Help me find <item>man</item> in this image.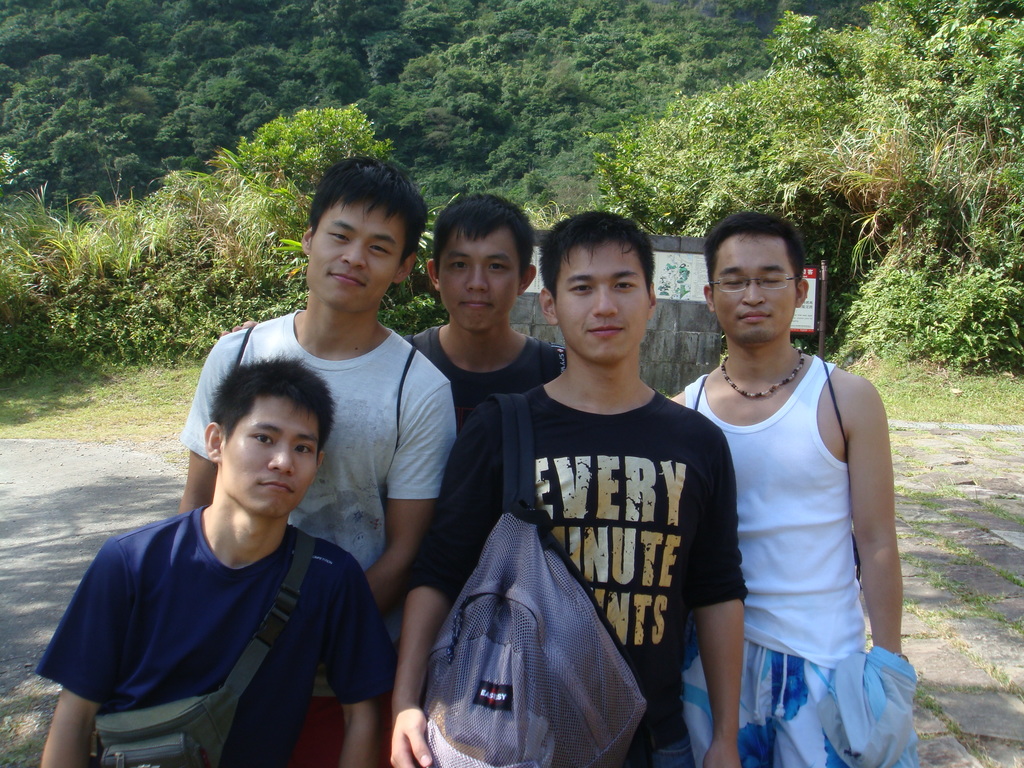
Found it: <region>179, 154, 461, 767</region>.
